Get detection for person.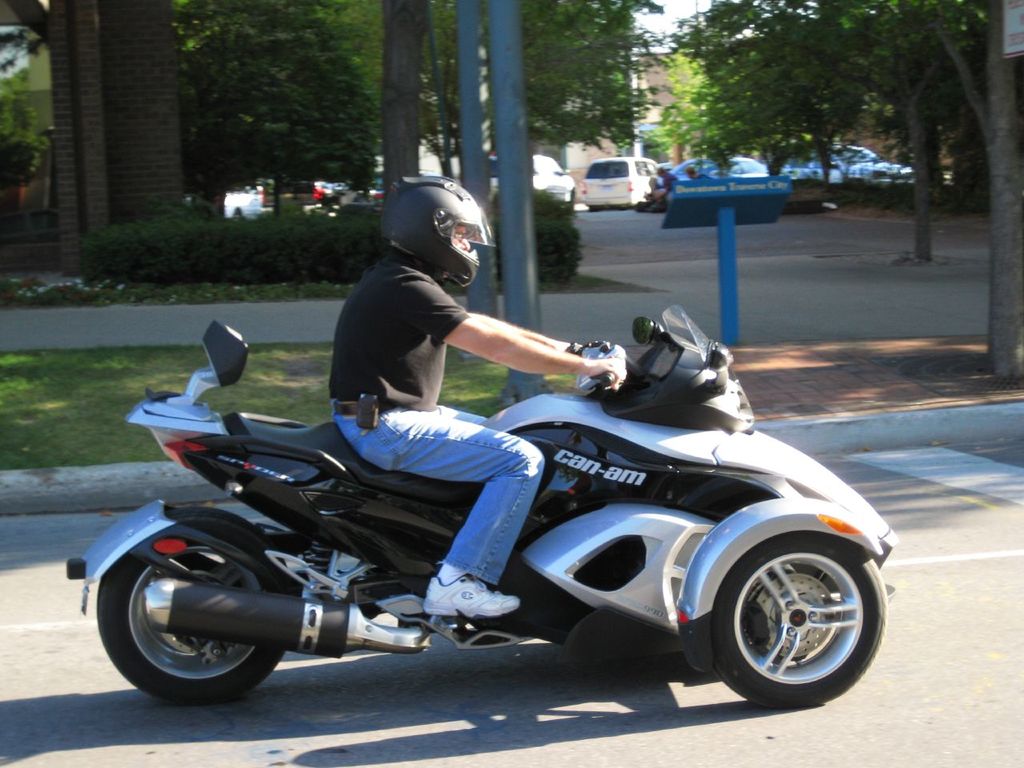
Detection: (287, 213, 624, 655).
